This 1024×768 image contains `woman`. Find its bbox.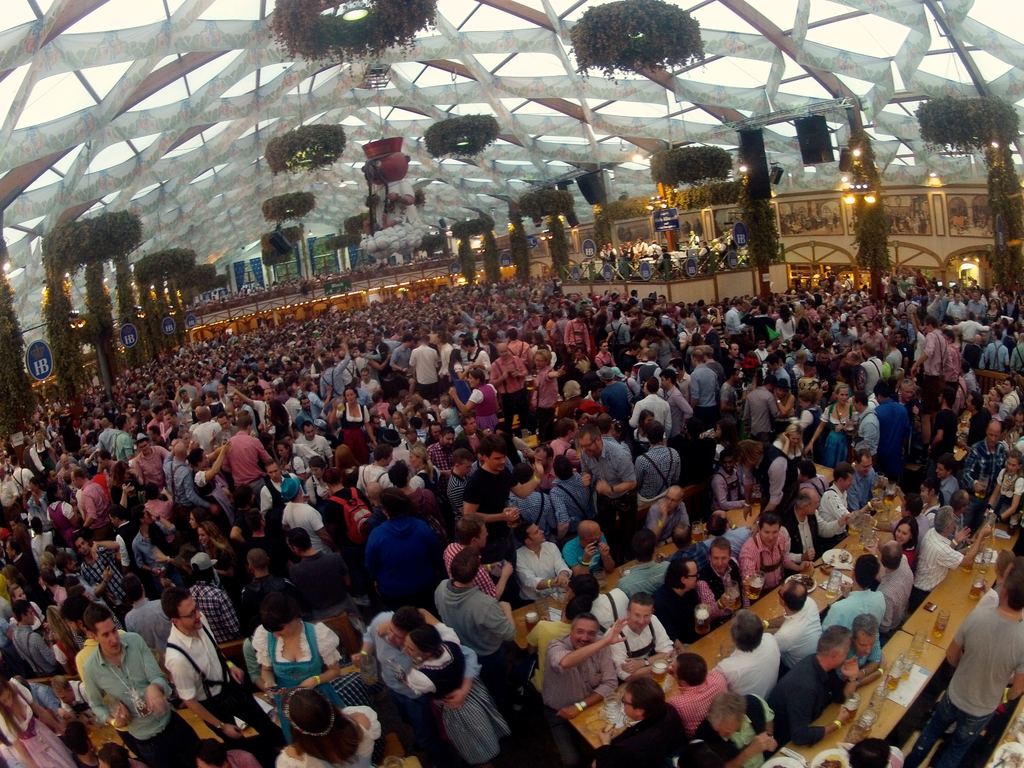
detection(975, 294, 999, 323).
